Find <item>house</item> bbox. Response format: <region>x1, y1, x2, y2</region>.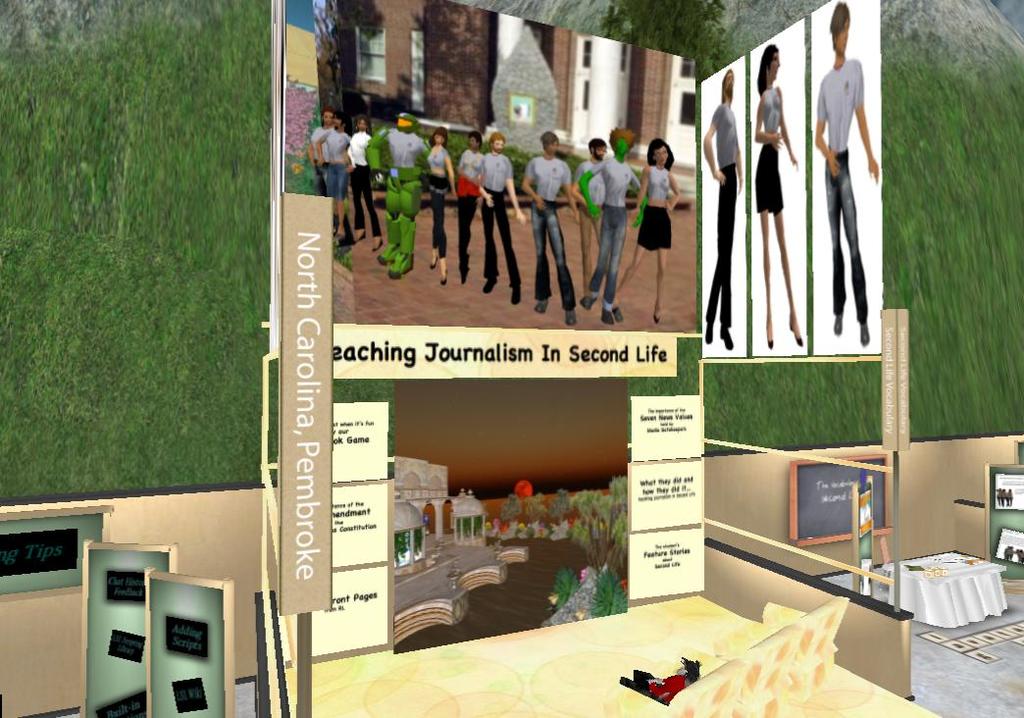
<region>313, 0, 702, 194</region>.
